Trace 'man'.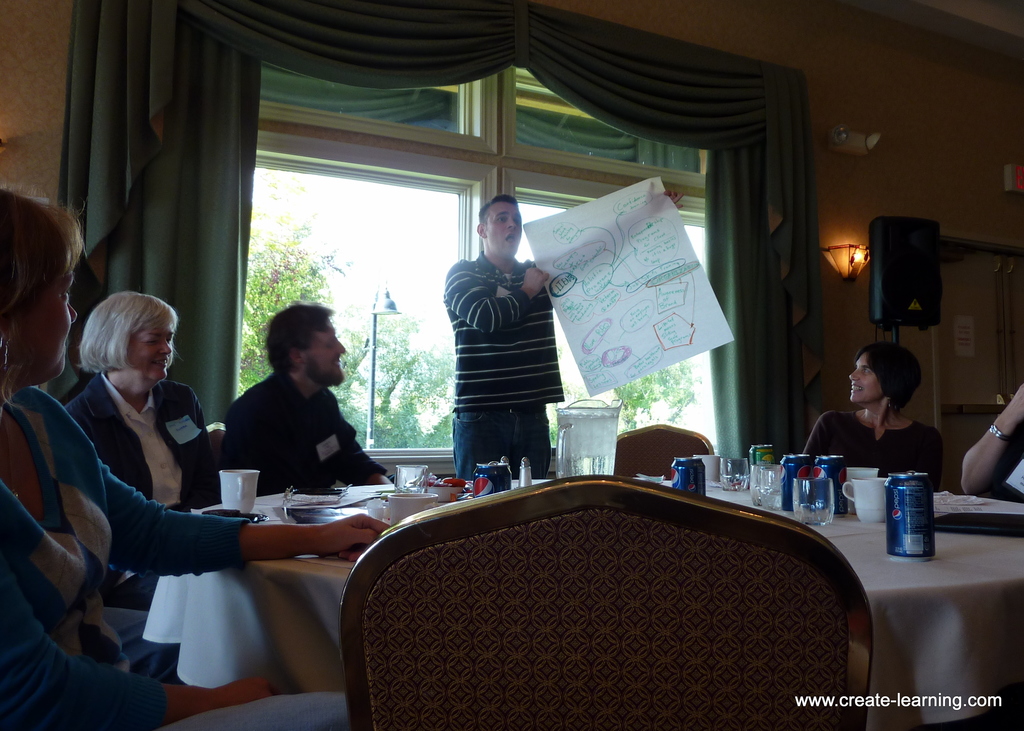
Traced to bbox=[444, 191, 689, 480].
